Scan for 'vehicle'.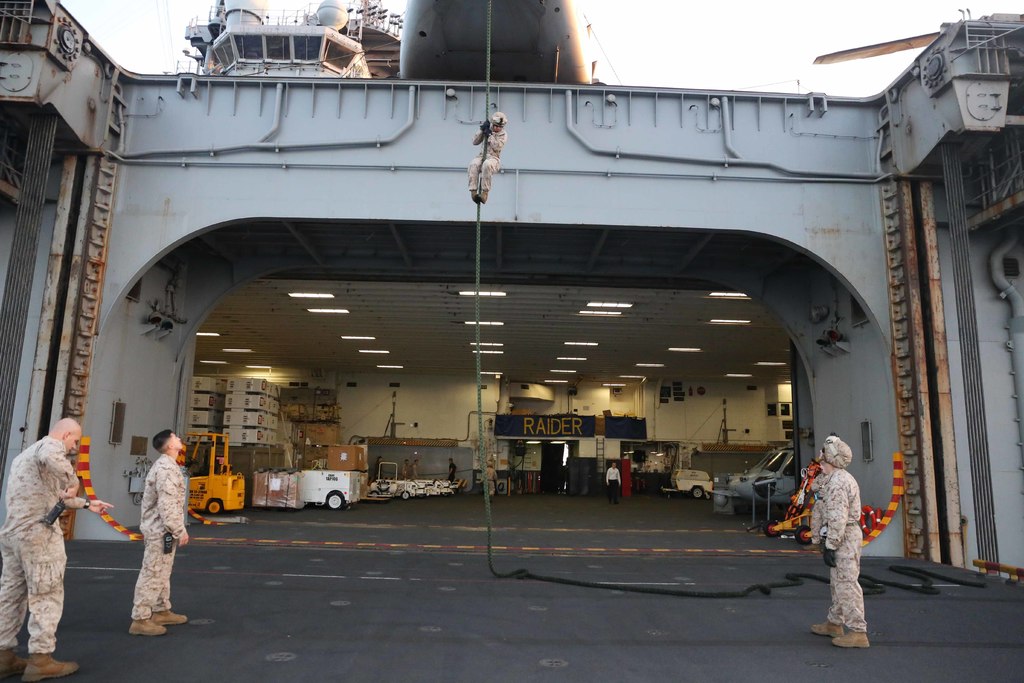
Scan result: l=185, t=431, r=244, b=514.
